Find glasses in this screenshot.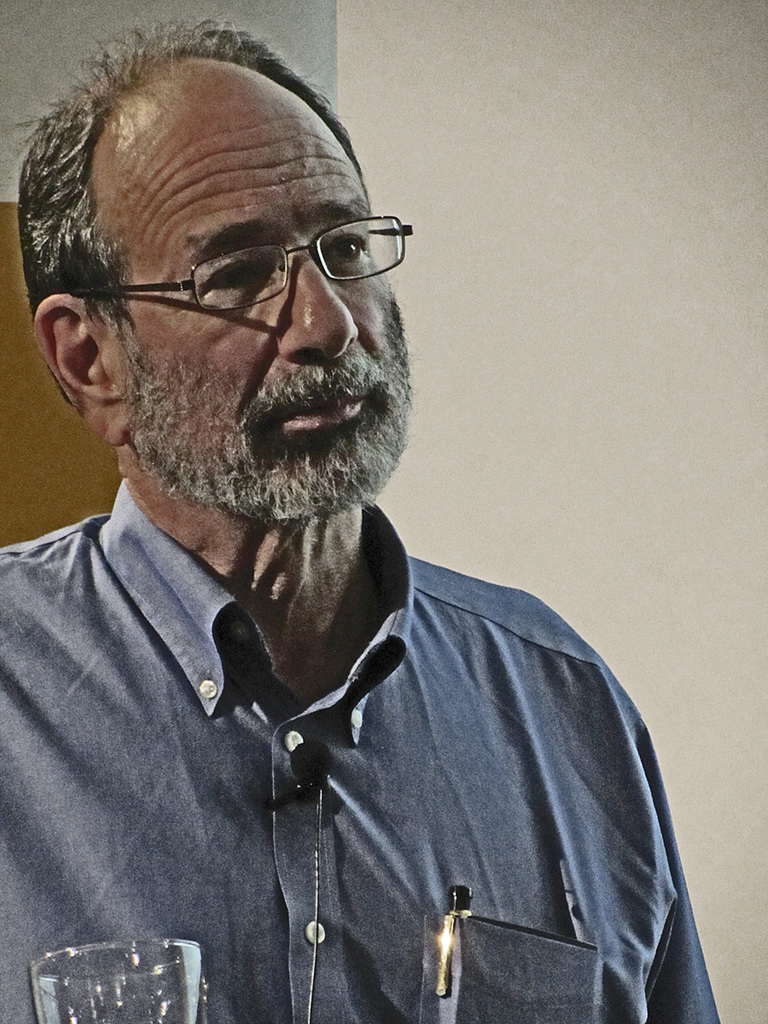
The bounding box for glasses is bbox=(67, 212, 416, 319).
